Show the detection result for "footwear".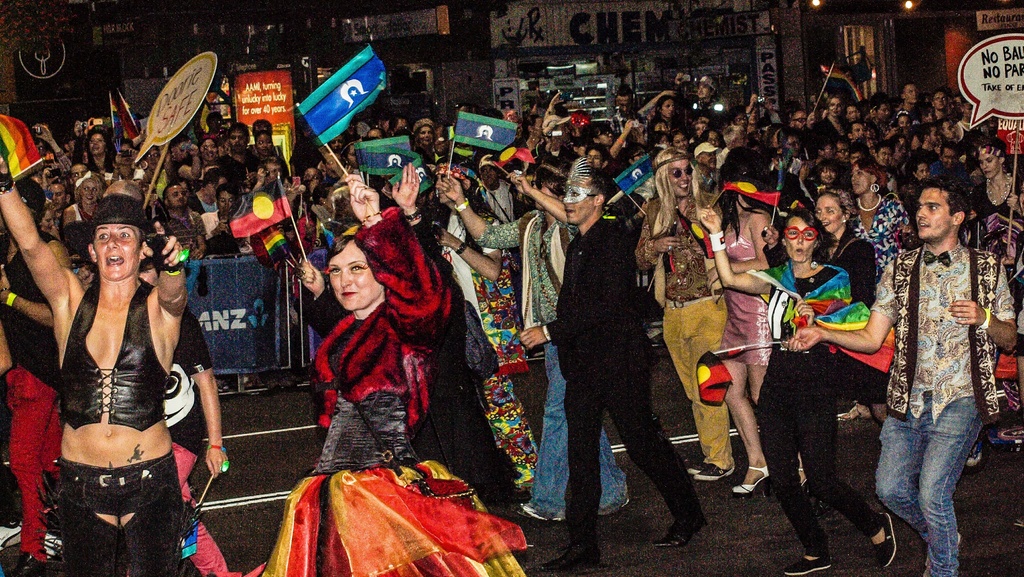
Rect(869, 508, 899, 566).
